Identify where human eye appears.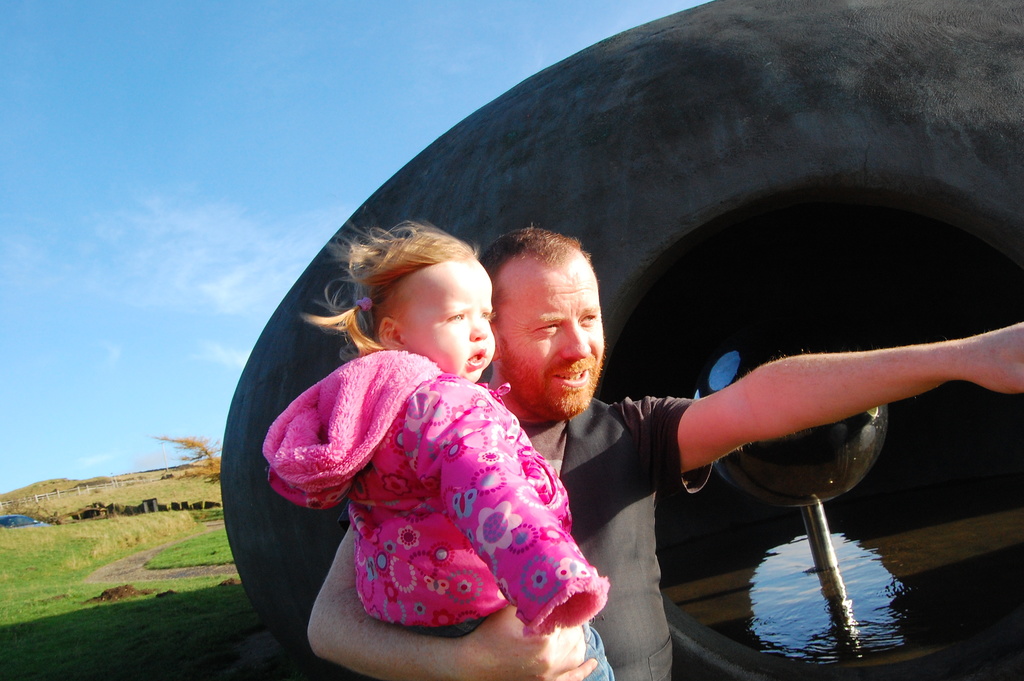
Appears at Rect(483, 311, 495, 331).
